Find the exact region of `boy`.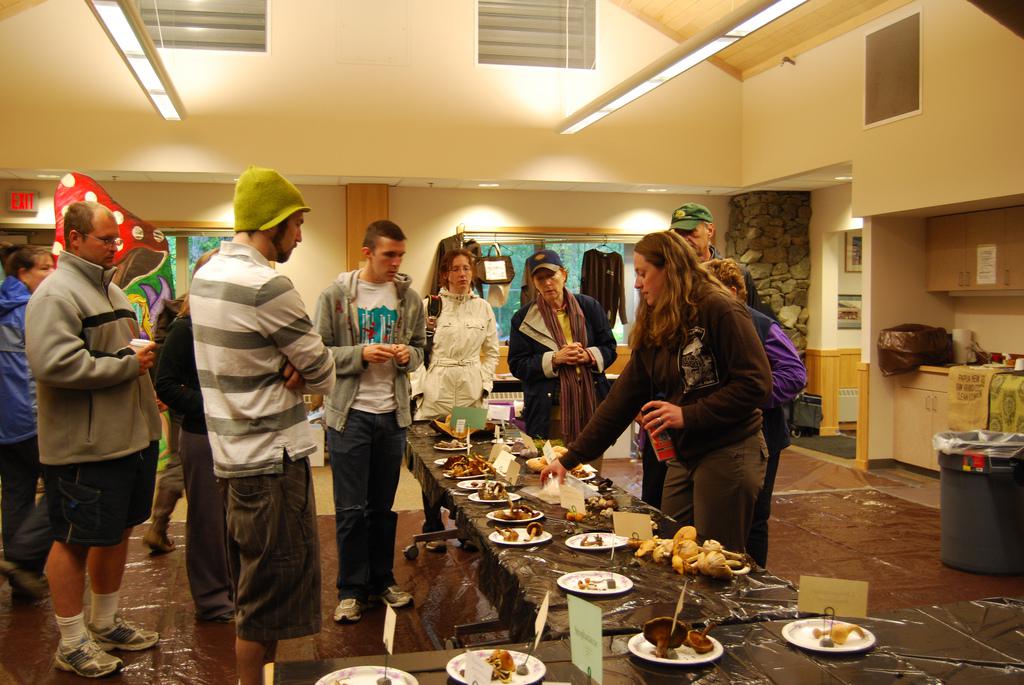
Exact region: rect(692, 256, 818, 567).
